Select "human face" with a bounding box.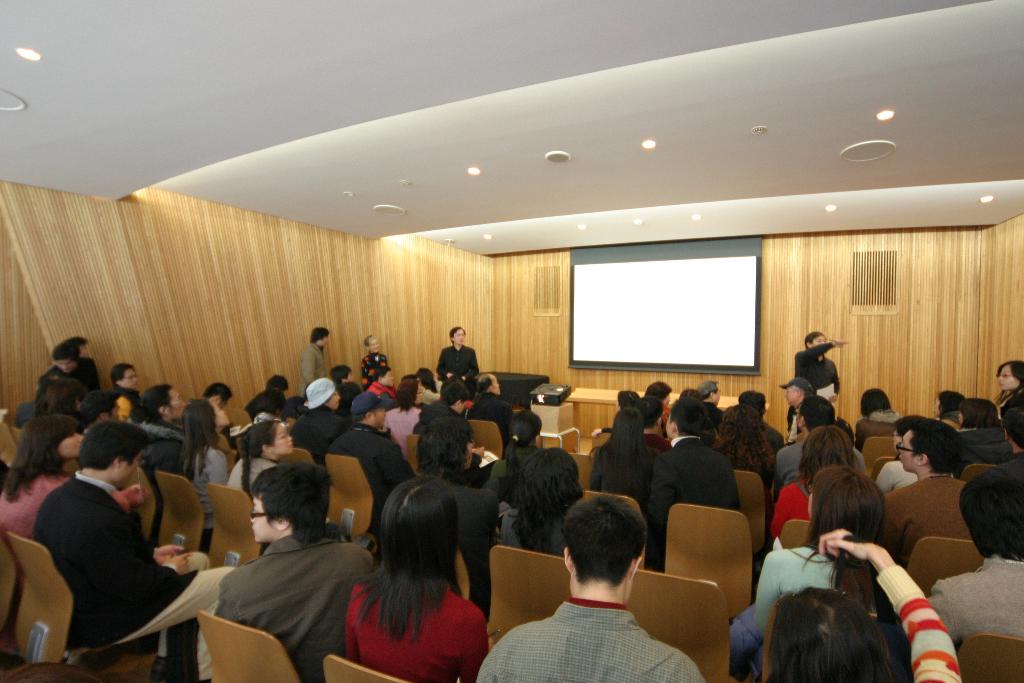
452:327:466:343.
